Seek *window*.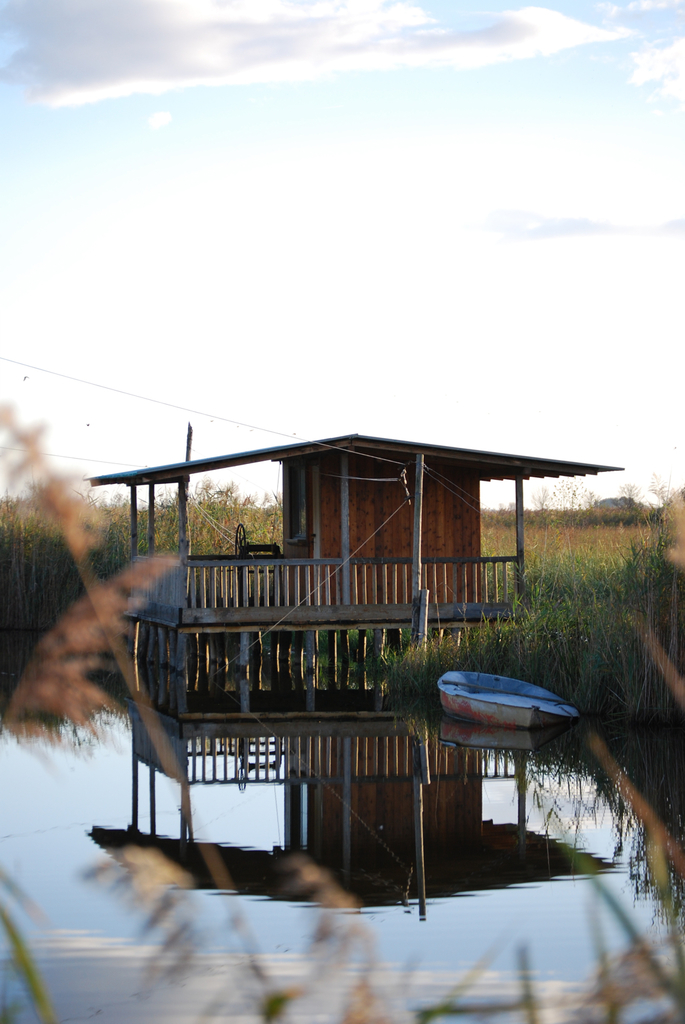
bbox(275, 466, 309, 543).
